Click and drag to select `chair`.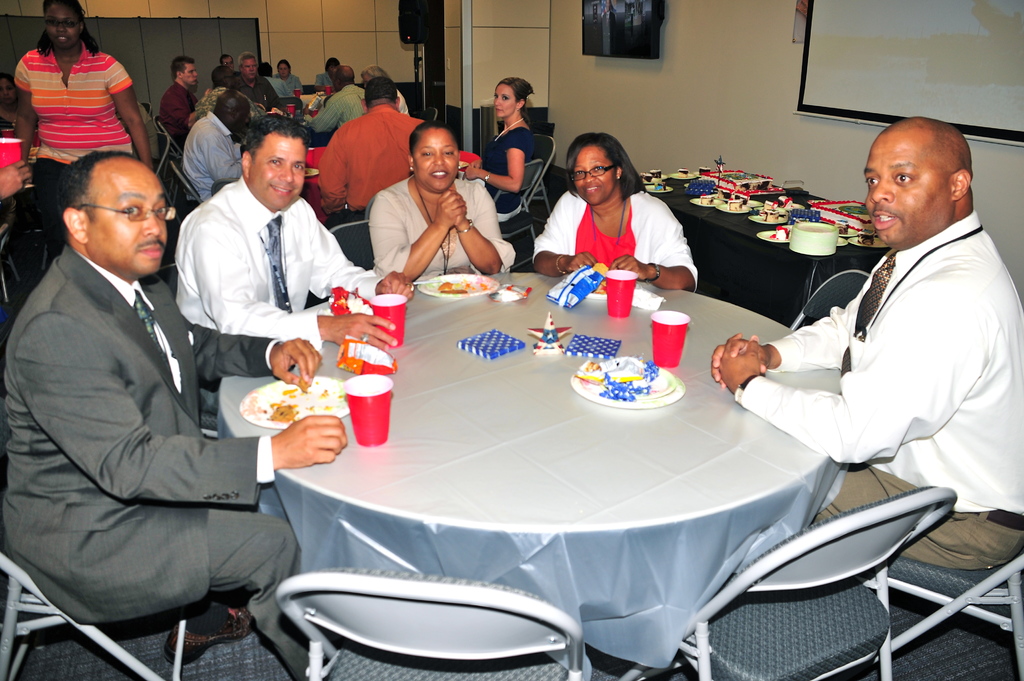
Selection: 328,216,374,275.
